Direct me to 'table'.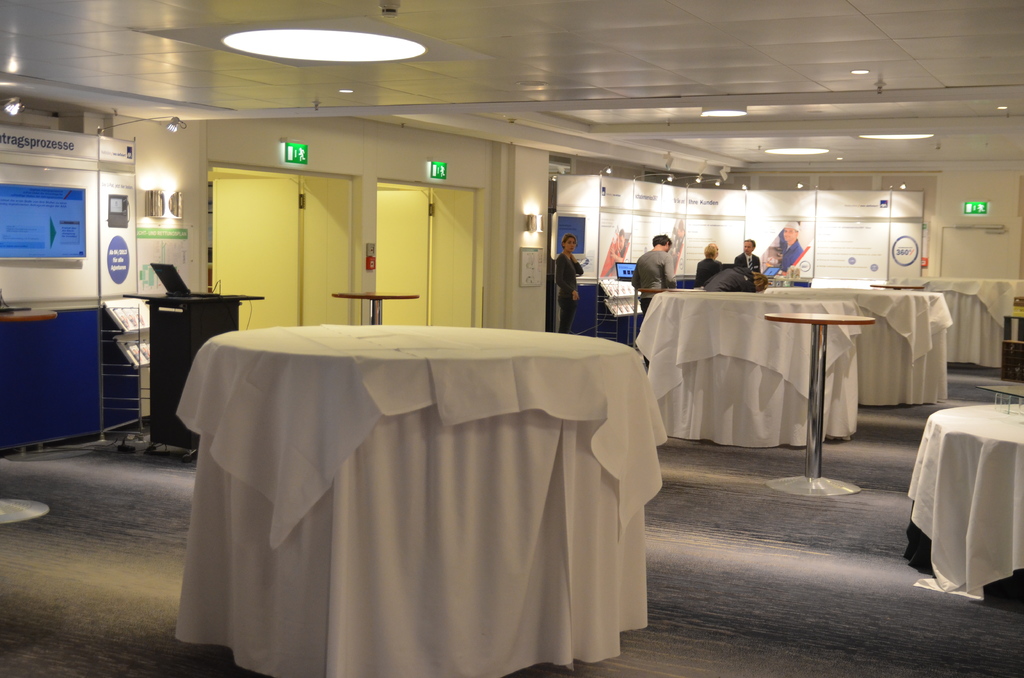
Direction: 118, 292, 264, 456.
